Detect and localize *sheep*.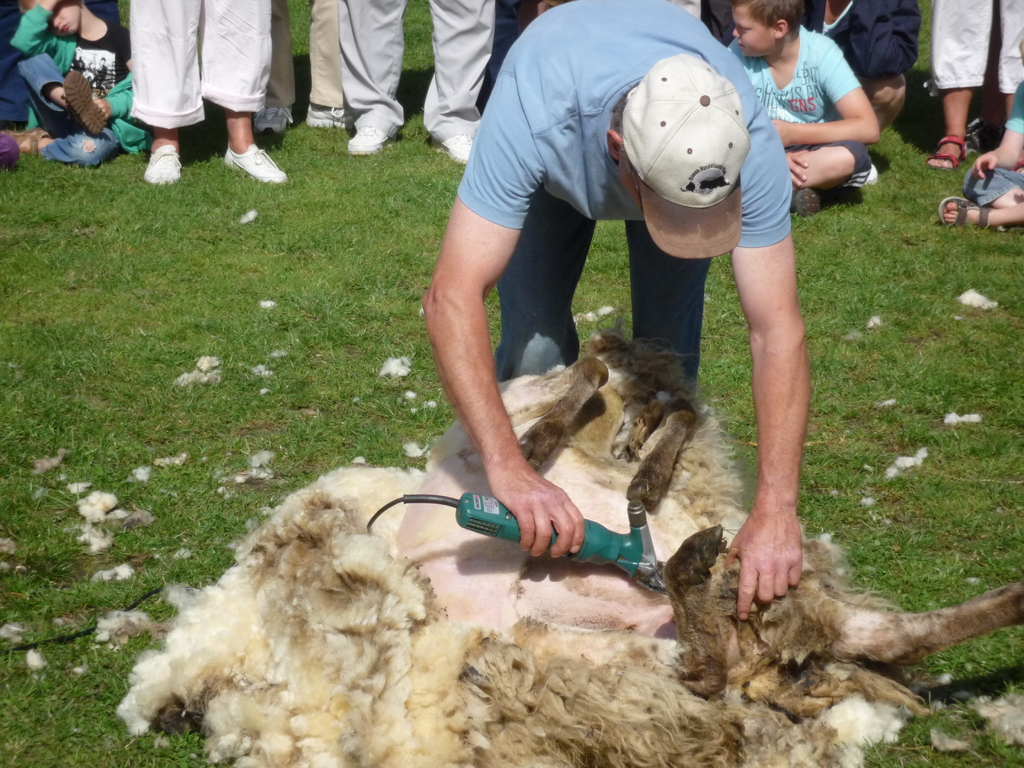
Localized at select_region(100, 374, 971, 765).
